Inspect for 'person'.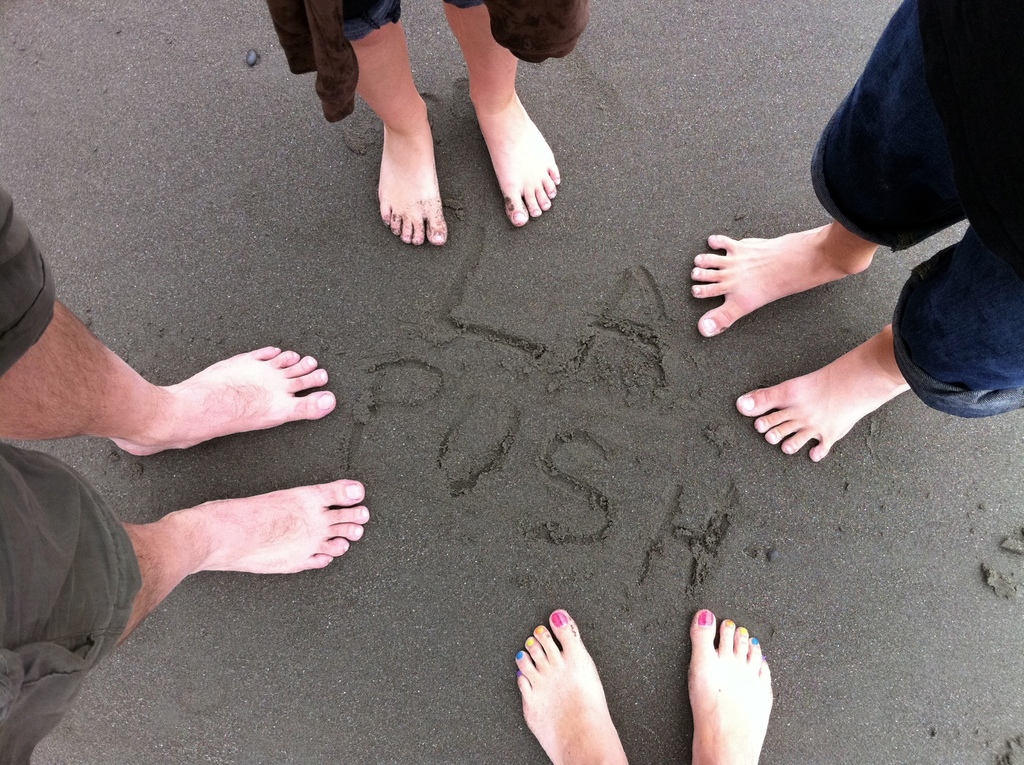
Inspection: 0/181/371/764.
